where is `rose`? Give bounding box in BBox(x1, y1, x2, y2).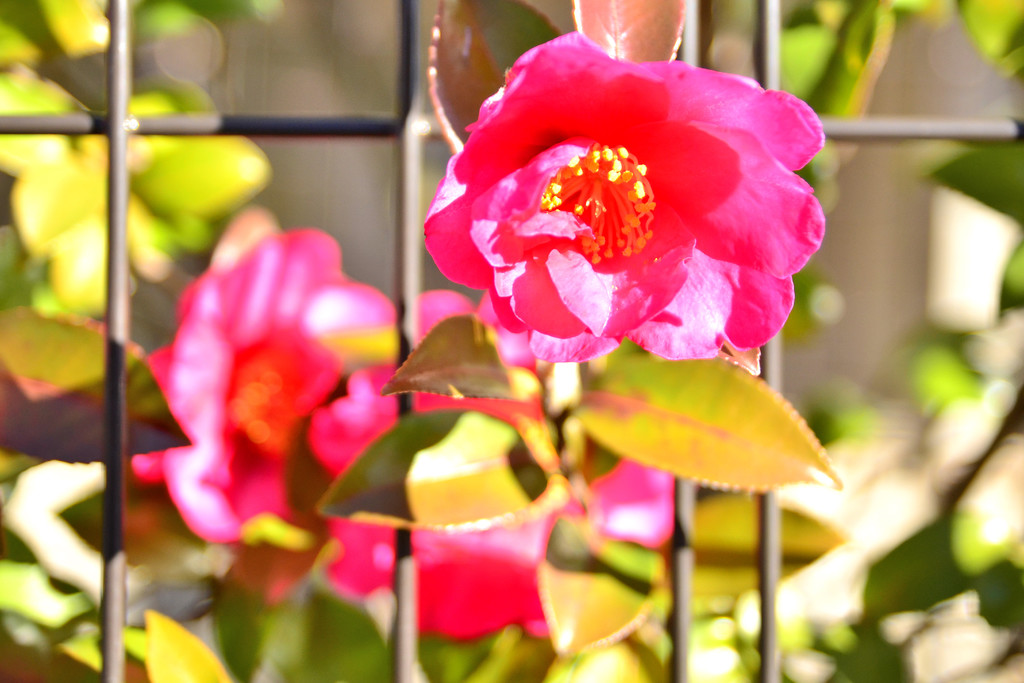
BBox(301, 286, 676, 639).
